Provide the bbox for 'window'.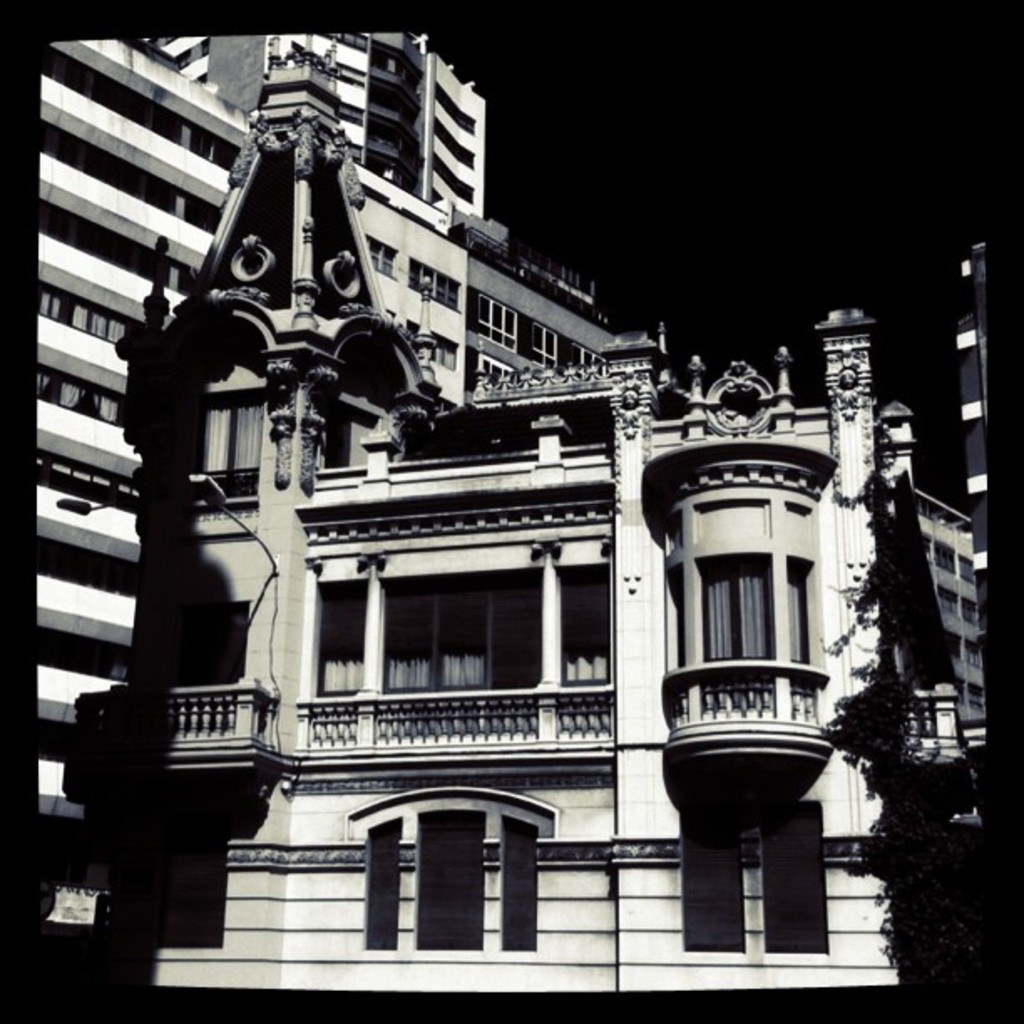
locate(676, 810, 740, 950).
